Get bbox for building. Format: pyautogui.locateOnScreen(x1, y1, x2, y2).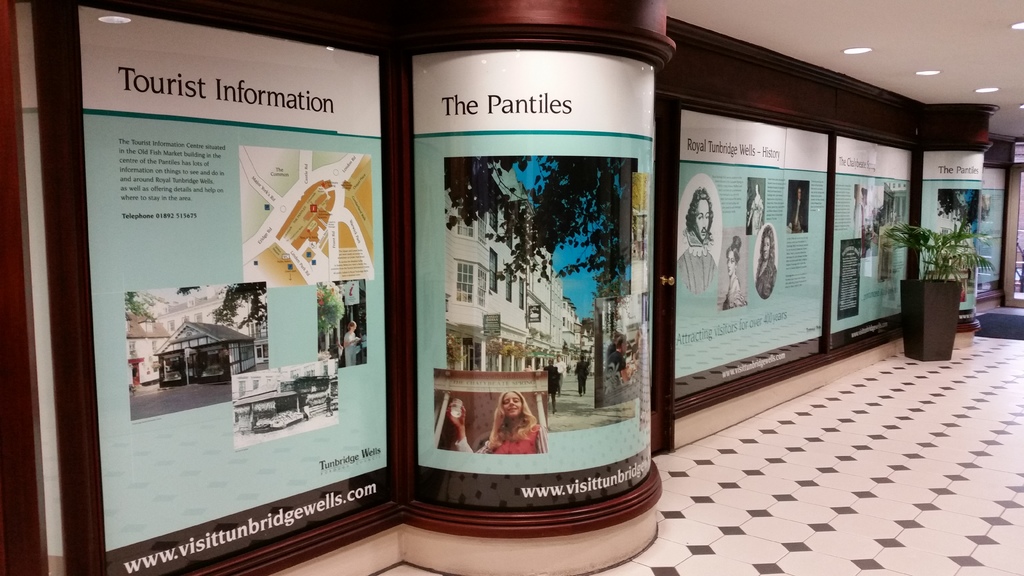
pyautogui.locateOnScreen(0, 0, 1023, 575).
